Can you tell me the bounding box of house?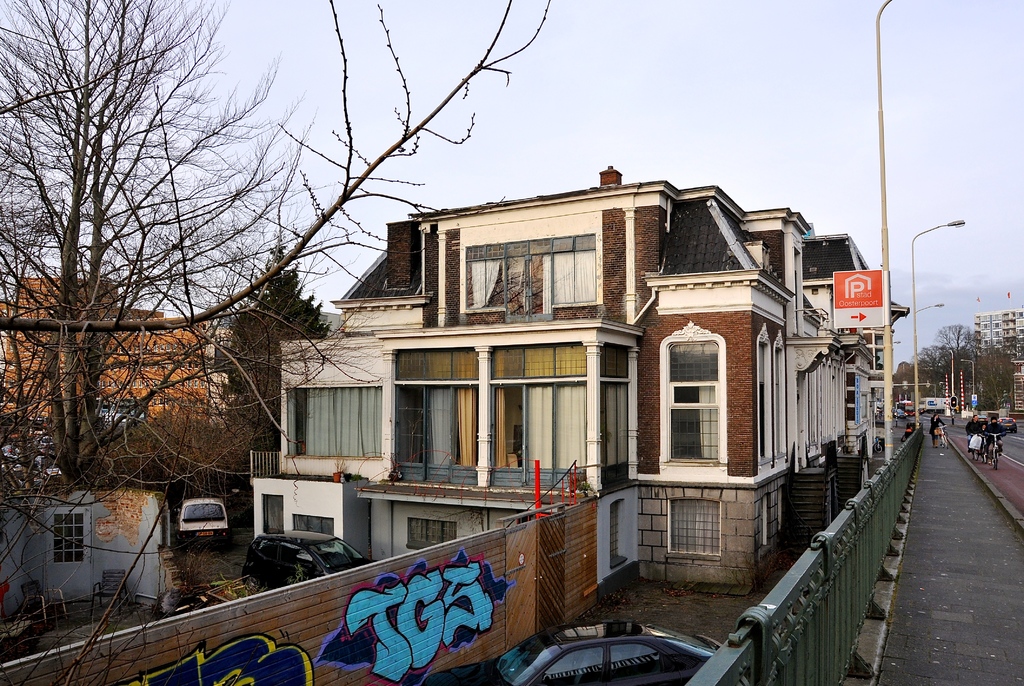
[left=0, top=276, right=223, bottom=433].
